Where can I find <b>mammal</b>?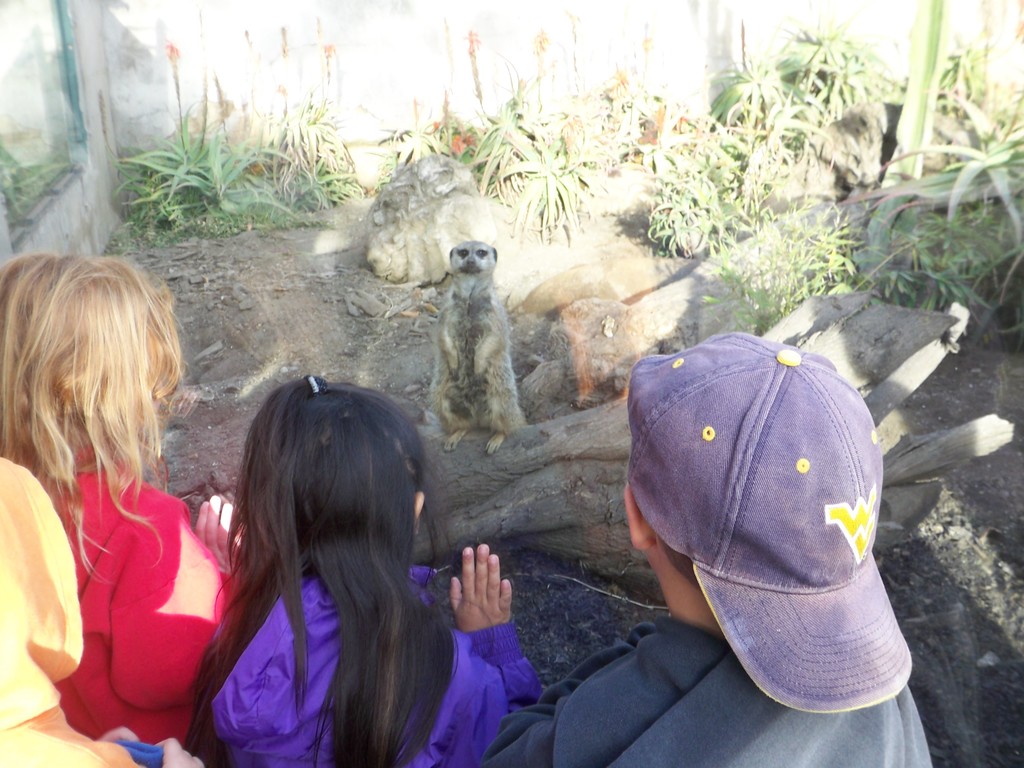
You can find it at (left=428, top=241, right=528, bottom=457).
